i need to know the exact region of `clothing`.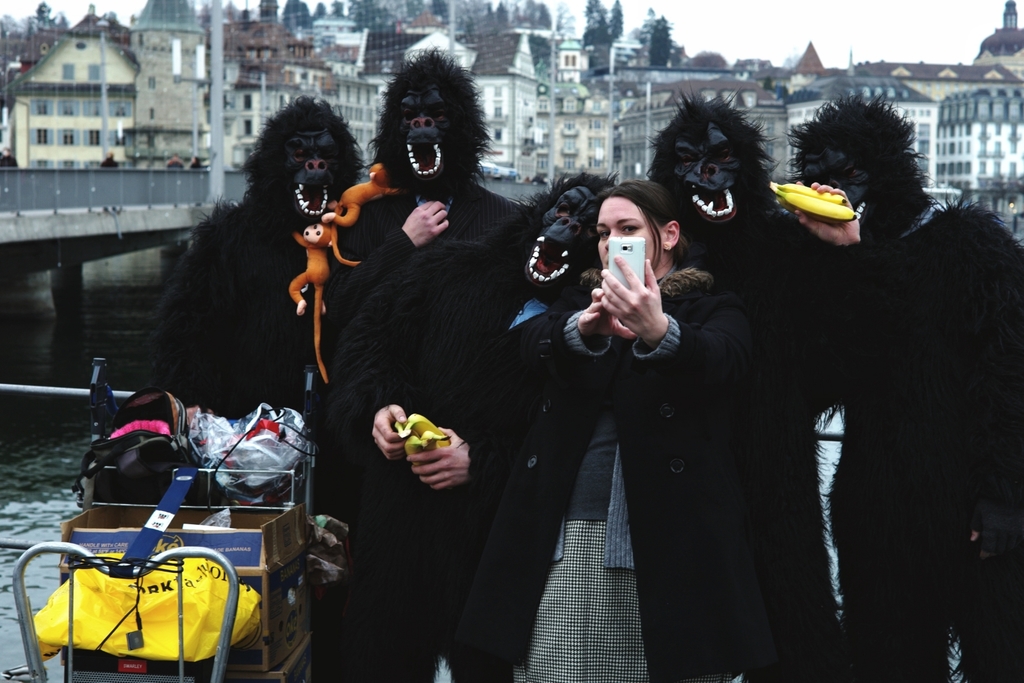
Region: [x1=319, y1=173, x2=522, y2=344].
